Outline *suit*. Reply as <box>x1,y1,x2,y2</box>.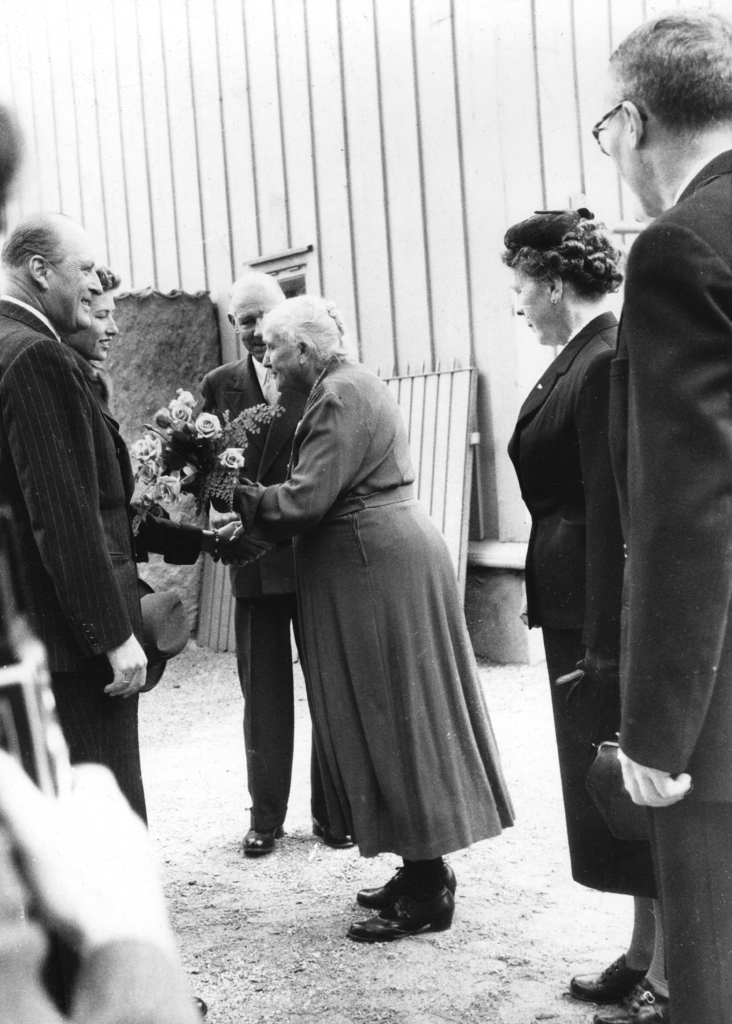
<box>505,314,645,897</box>.
